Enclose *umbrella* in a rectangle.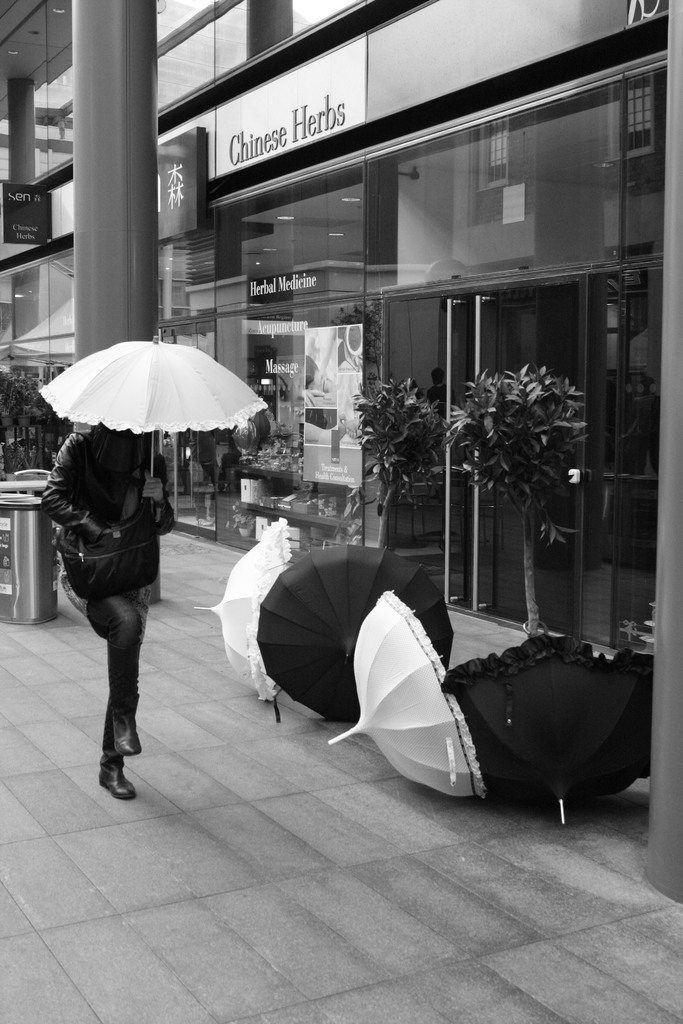
<region>194, 515, 292, 697</region>.
